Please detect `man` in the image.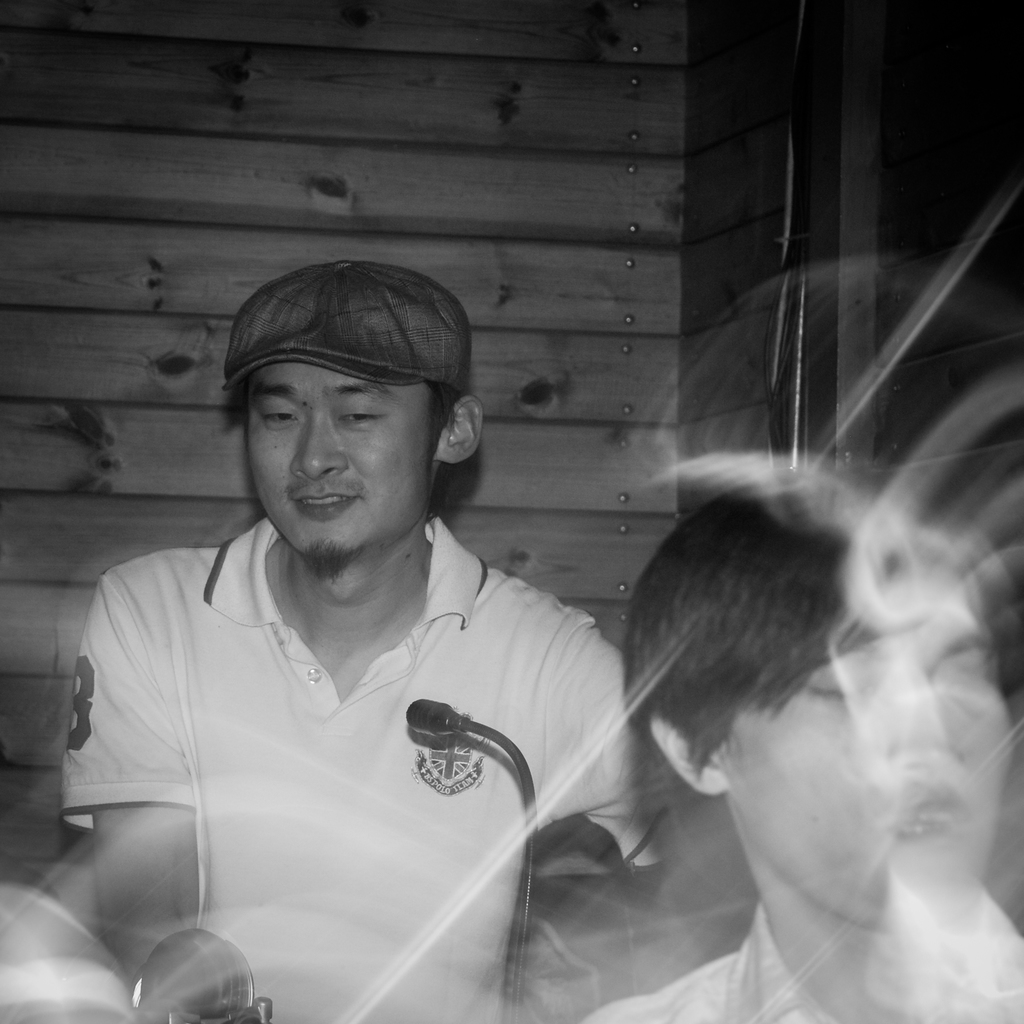
{"left": 56, "top": 264, "right": 634, "bottom": 1023}.
